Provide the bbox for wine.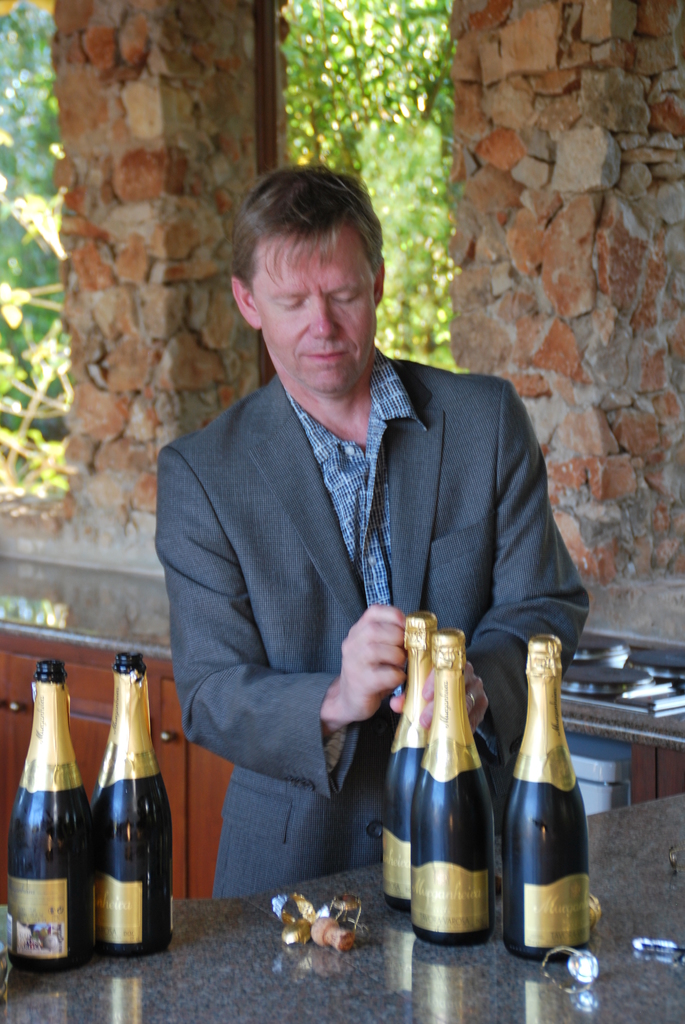
[left=413, top=633, right=494, bottom=948].
